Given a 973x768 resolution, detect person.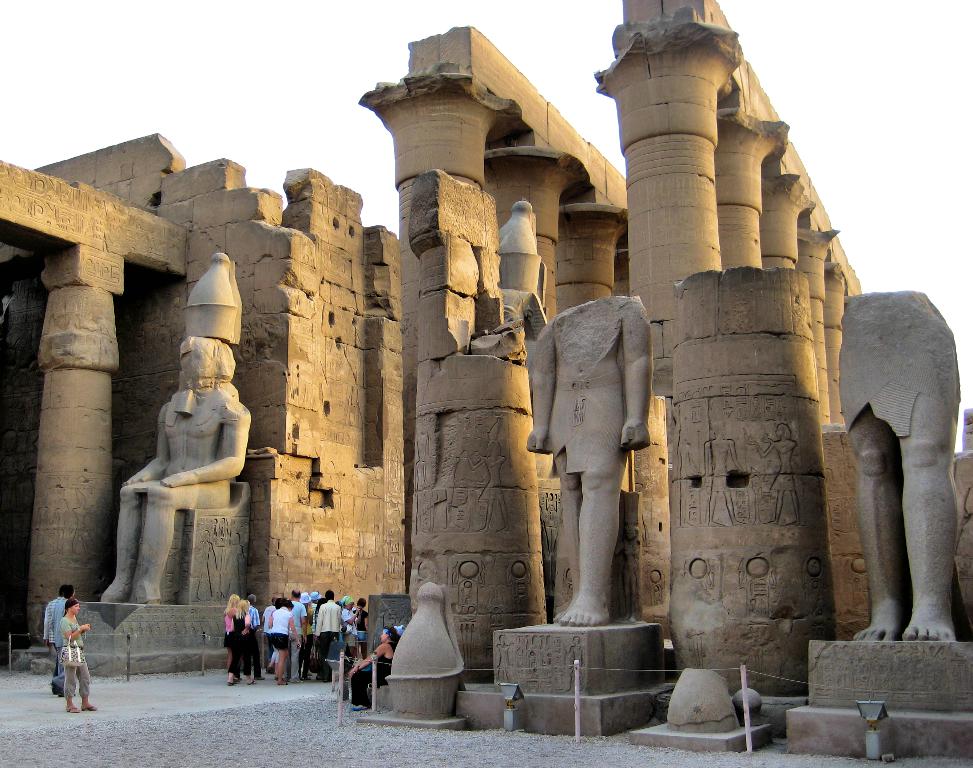
bbox=(264, 600, 297, 683).
